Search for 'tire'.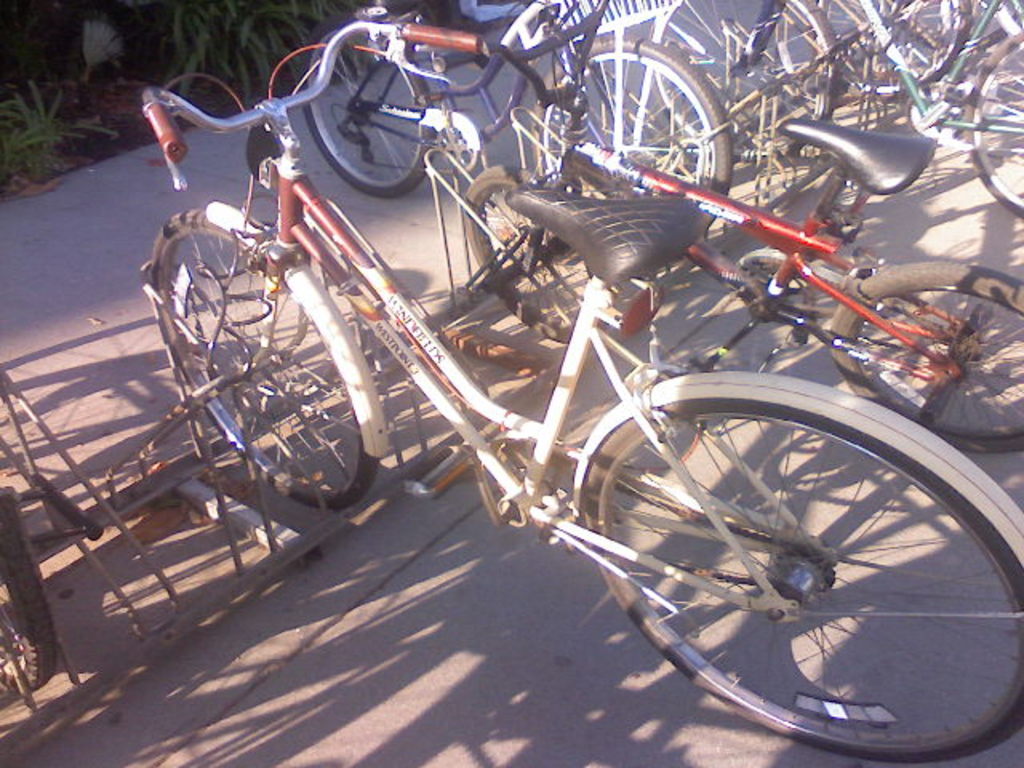
Found at (642,0,835,165).
